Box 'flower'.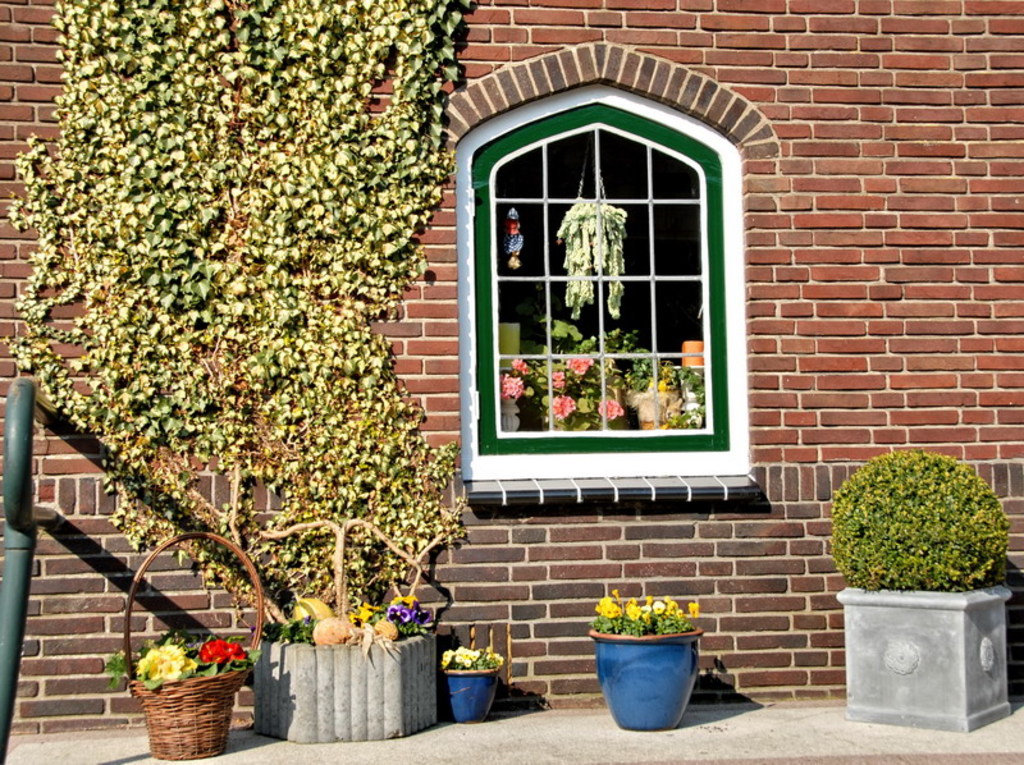
(567, 353, 594, 375).
